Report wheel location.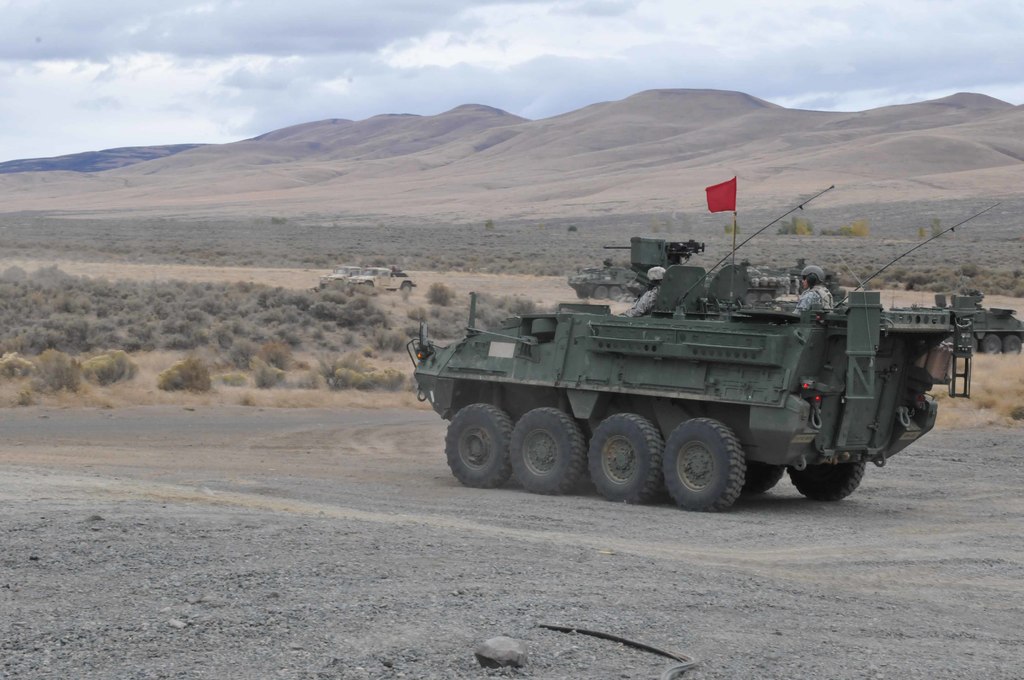
Report: {"x1": 735, "y1": 455, "x2": 787, "y2": 492}.
